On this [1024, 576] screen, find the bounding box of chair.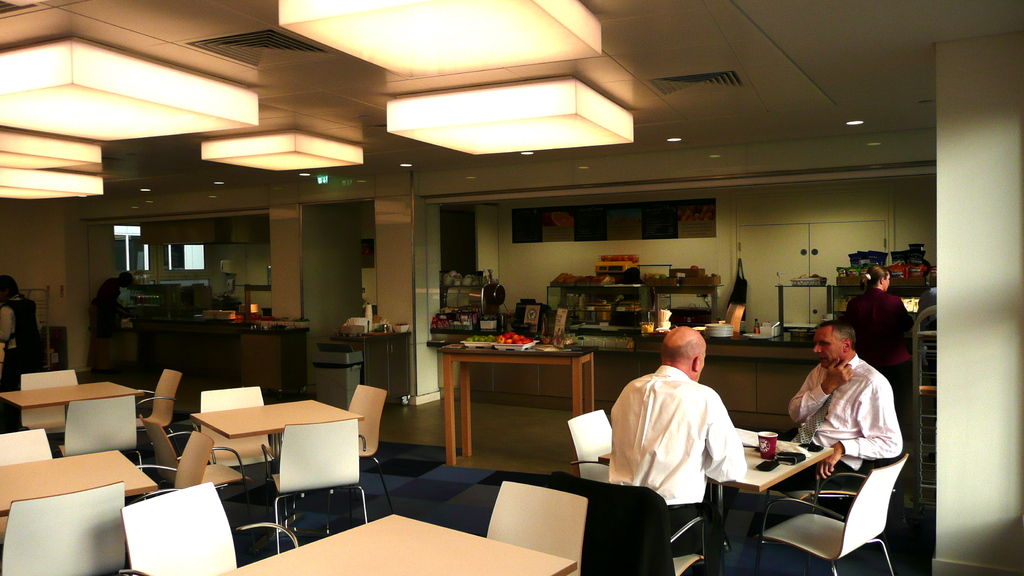
Bounding box: box=[484, 479, 588, 575].
